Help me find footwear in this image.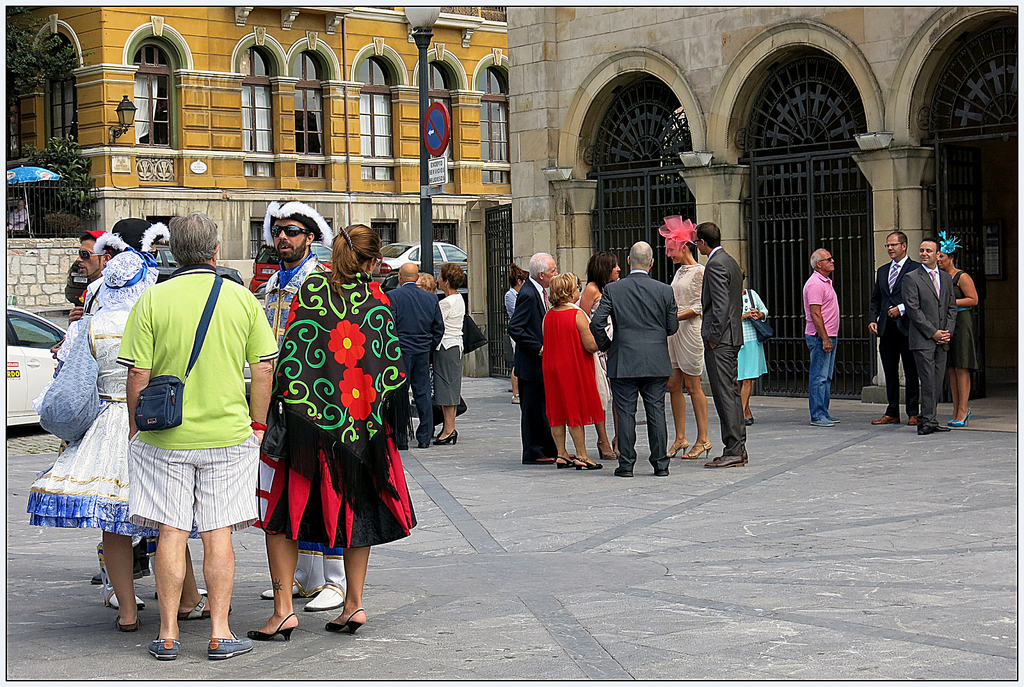
Found it: bbox=(249, 612, 294, 646).
